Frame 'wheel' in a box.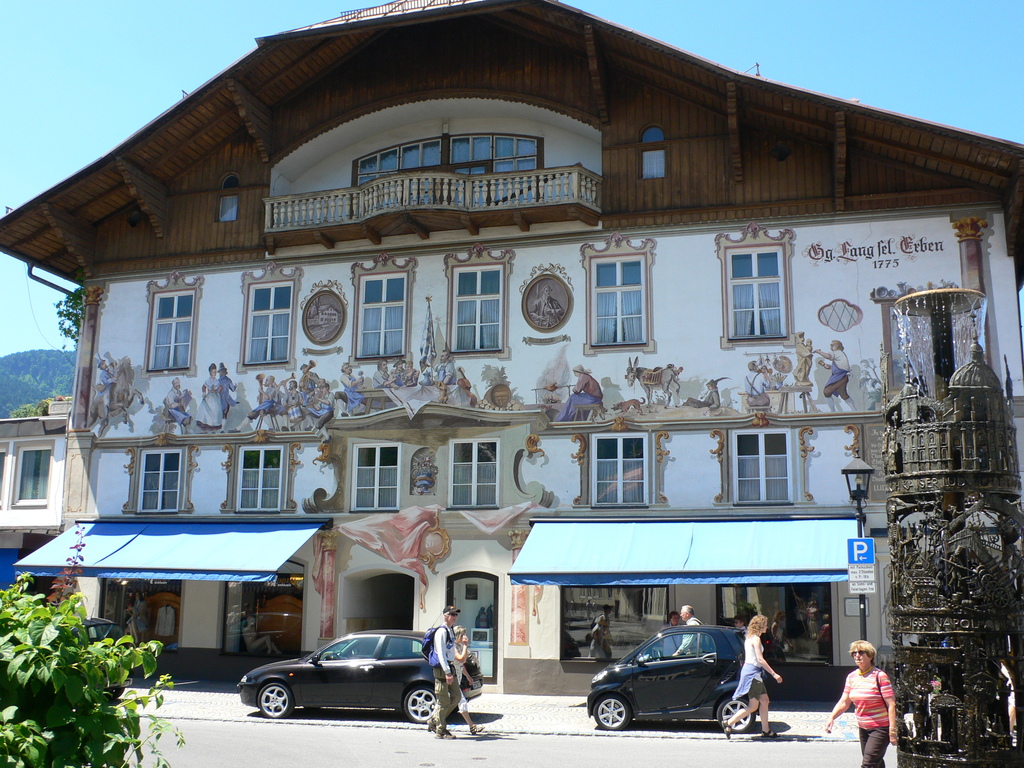
box=[716, 698, 755, 732].
